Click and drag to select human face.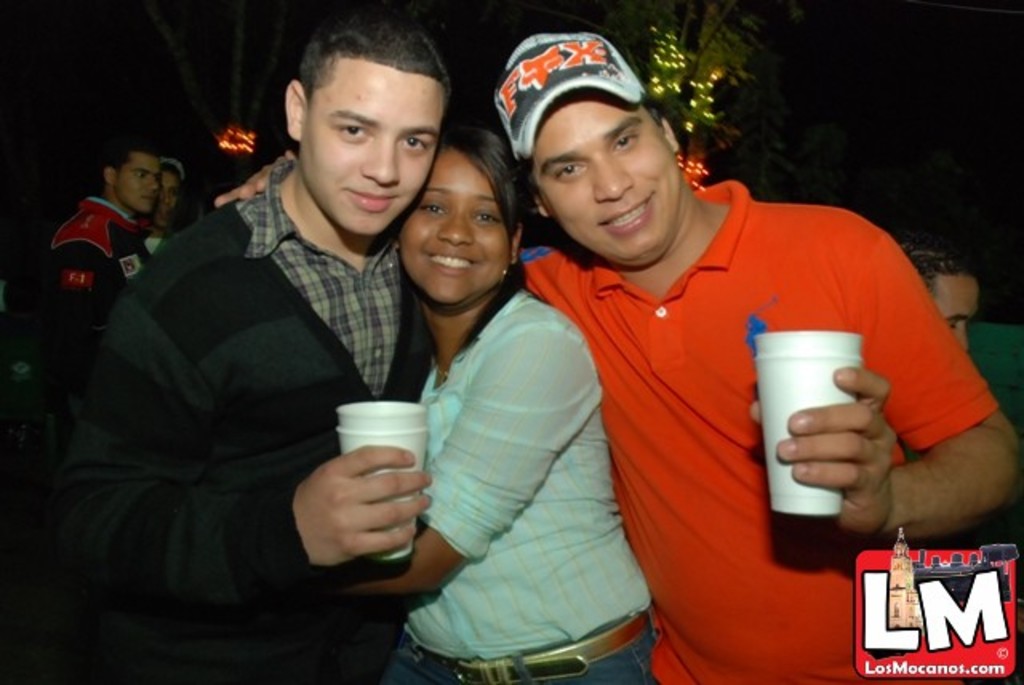
Selection: crop(123, 155, 155, 211).
